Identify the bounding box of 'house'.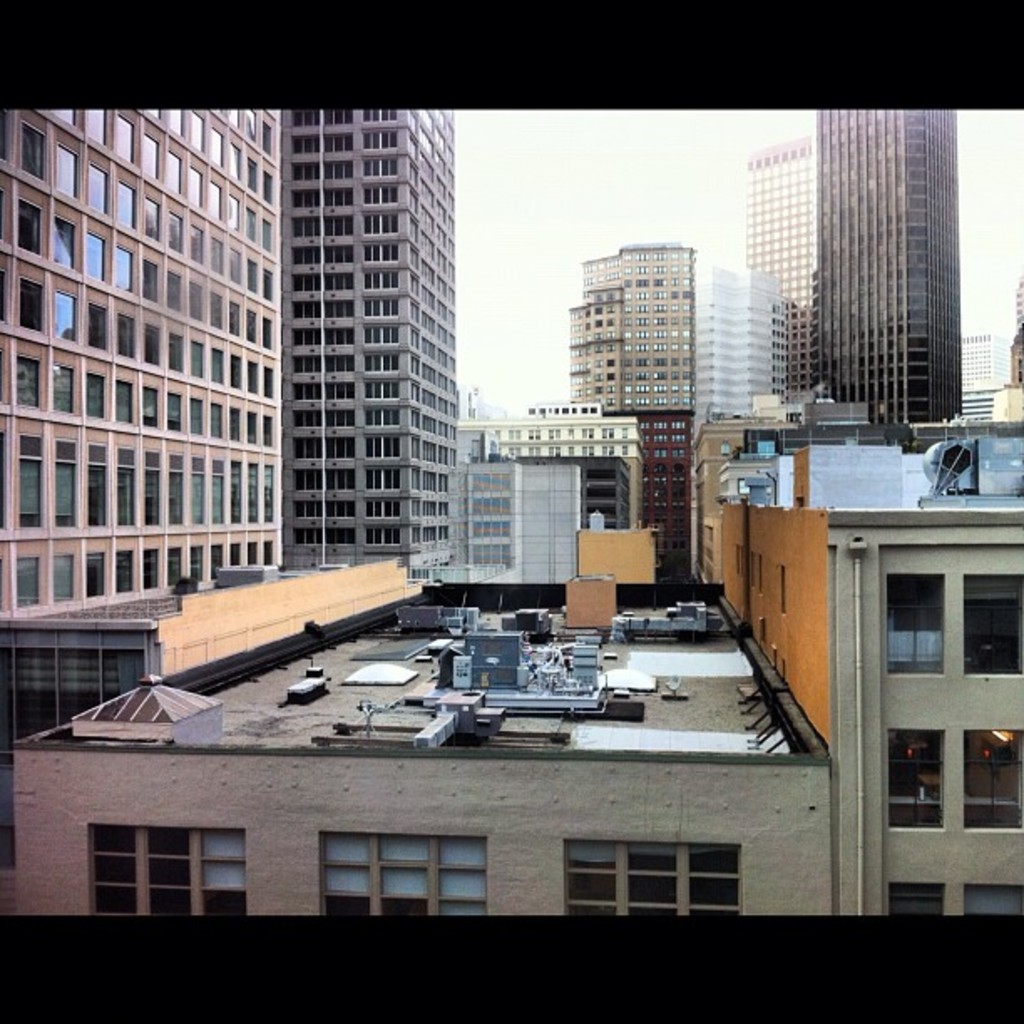
region(562, 238, 817, 577).
